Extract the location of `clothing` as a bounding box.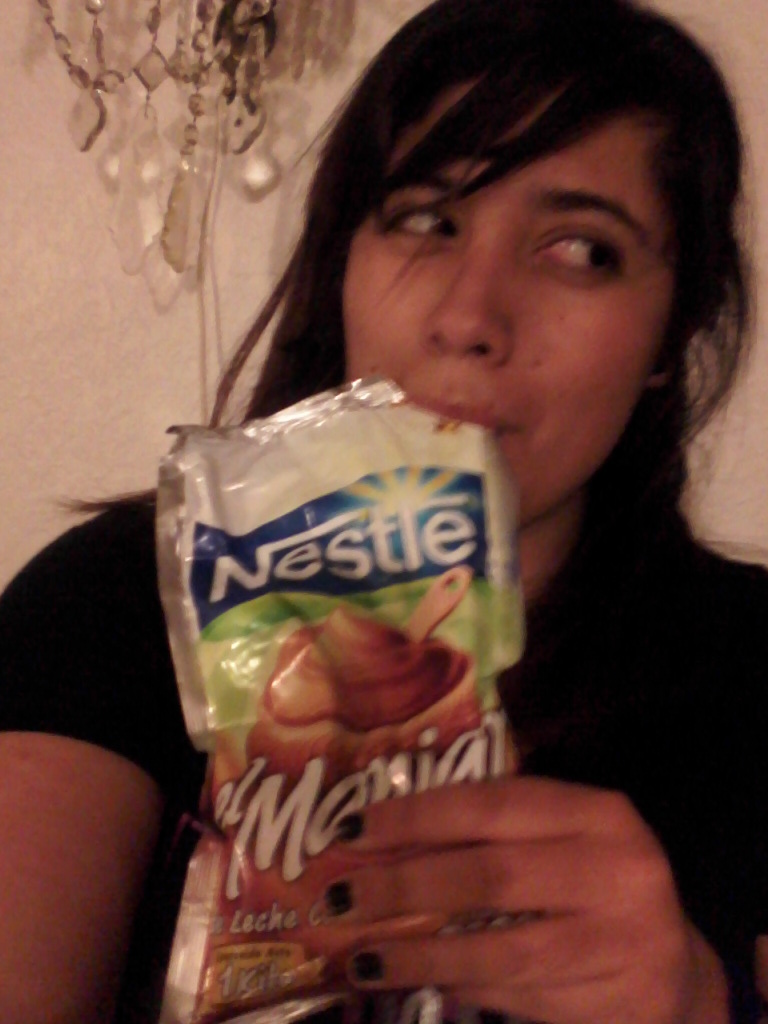
<bbox>0, 495, 767, 1023</bbox>.
